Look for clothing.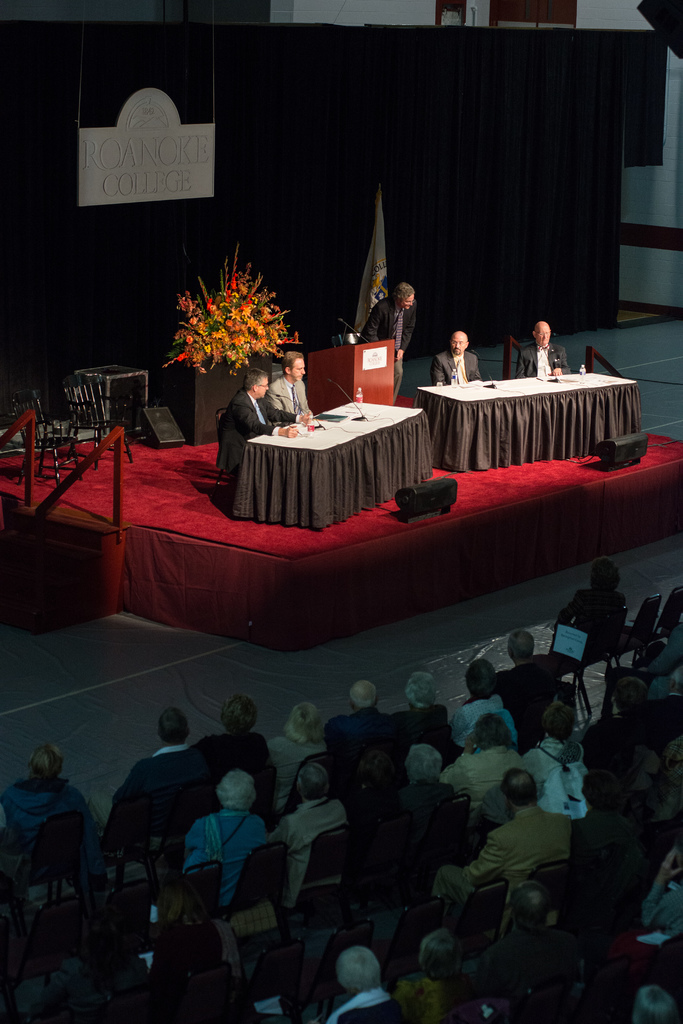
Found: x1=265, y1=374, x2=309, y2=421.
